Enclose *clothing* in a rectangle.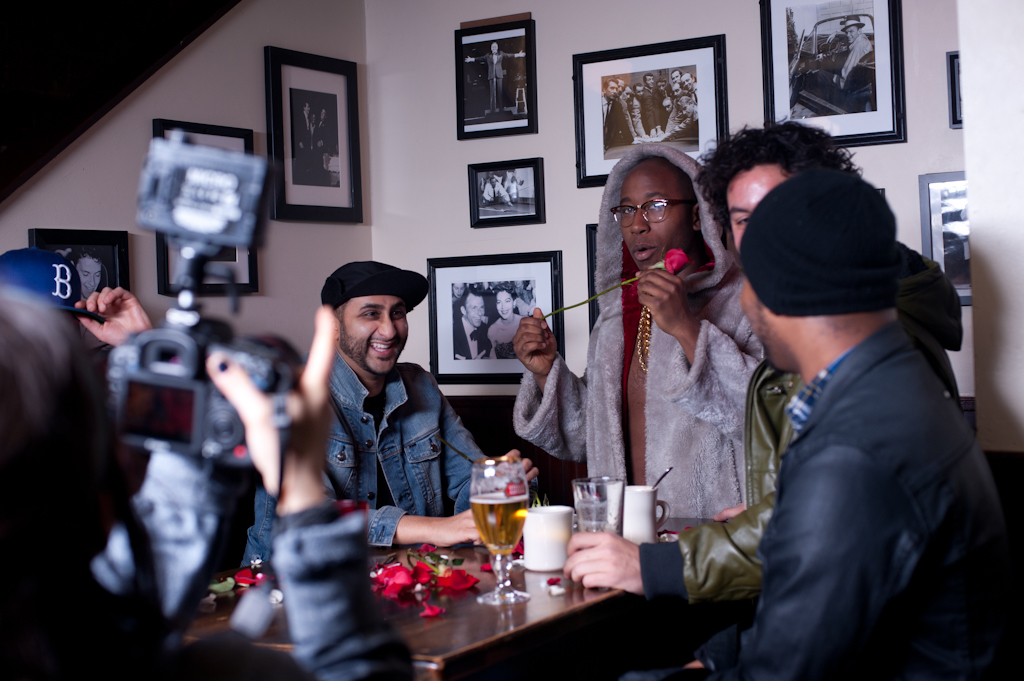
(628,99,644,136).
